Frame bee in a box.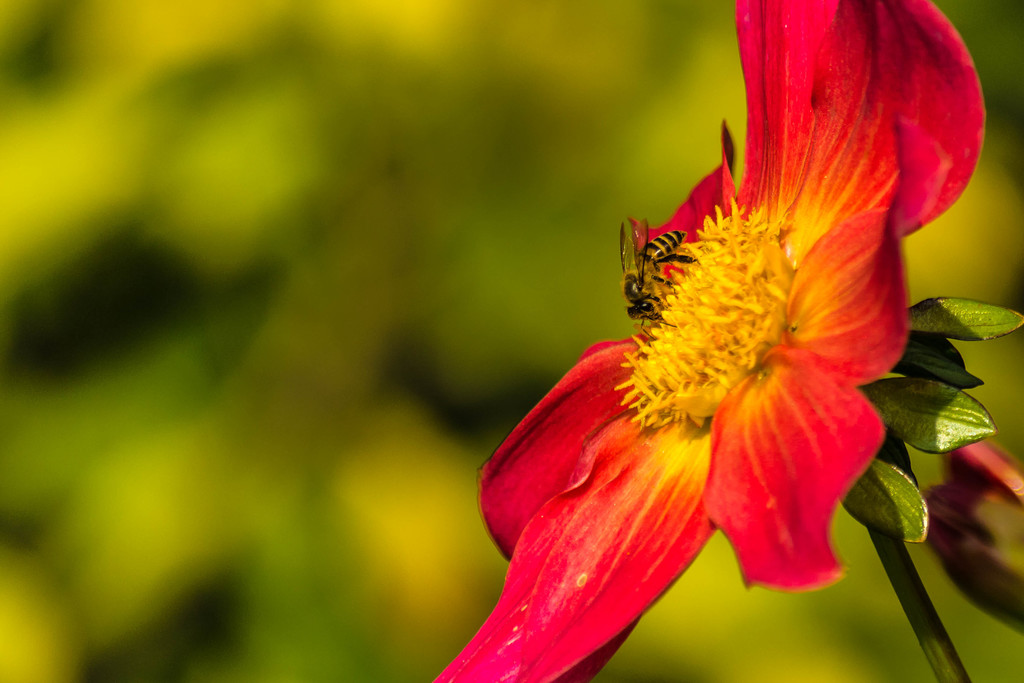
bbox(630, 218, 689, 343).
